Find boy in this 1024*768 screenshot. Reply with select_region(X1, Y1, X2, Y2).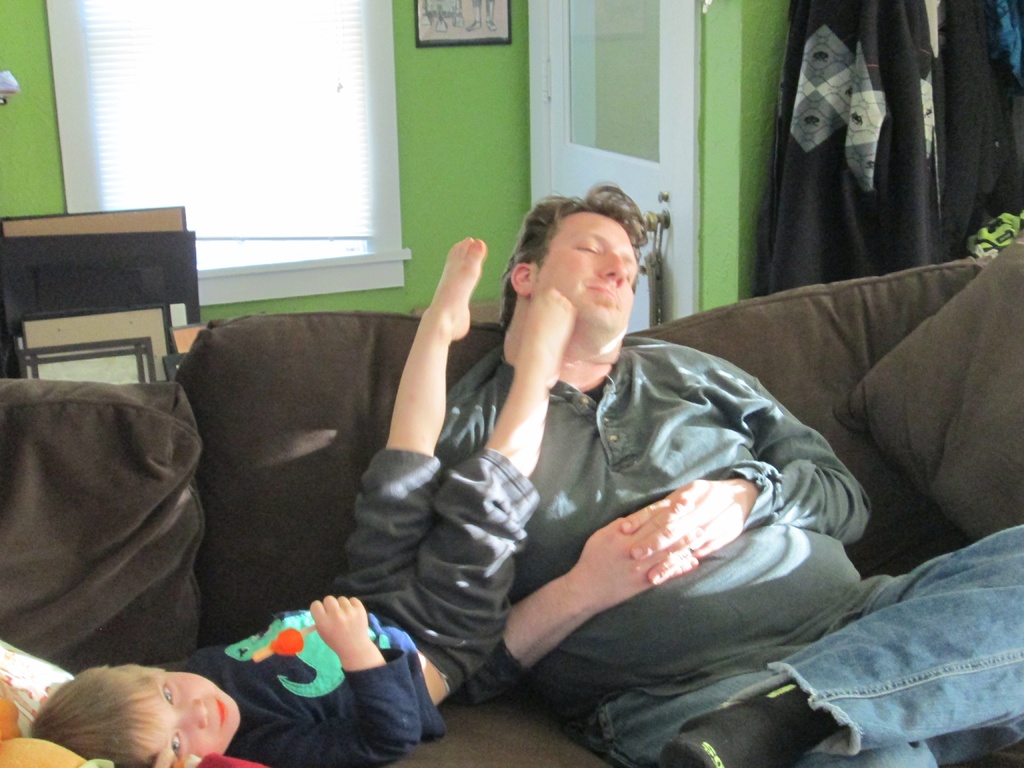
select_region(28, 225, 579, 767).
